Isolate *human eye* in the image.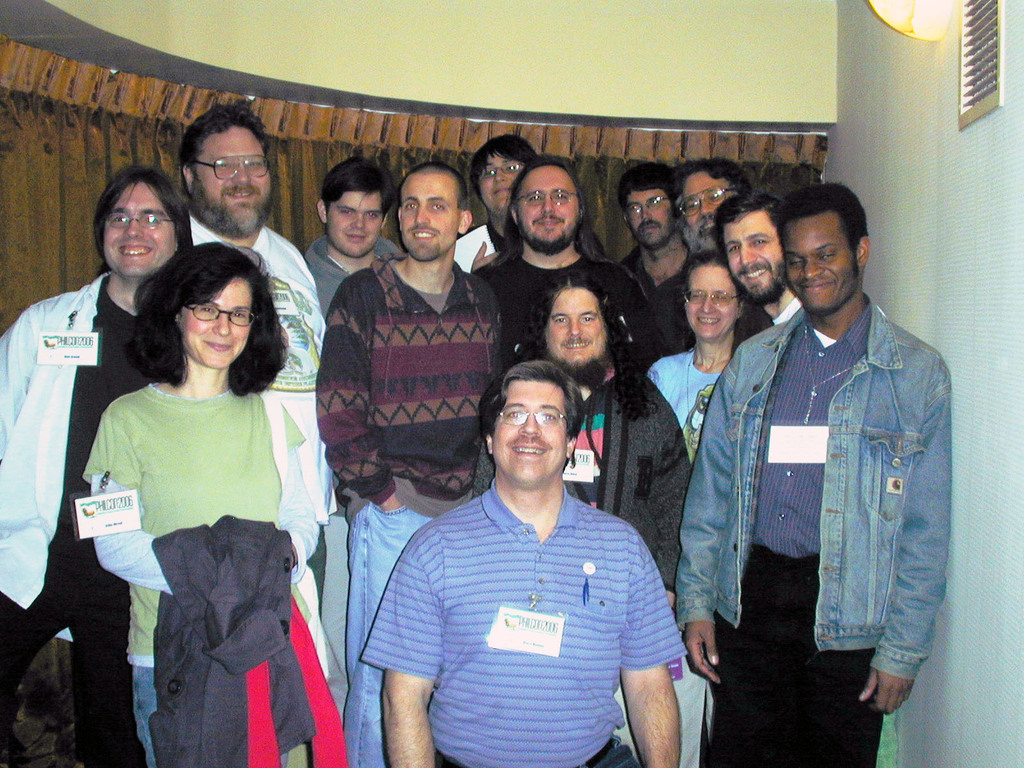
Isolated region: locate(231, 310, 247, 321).
